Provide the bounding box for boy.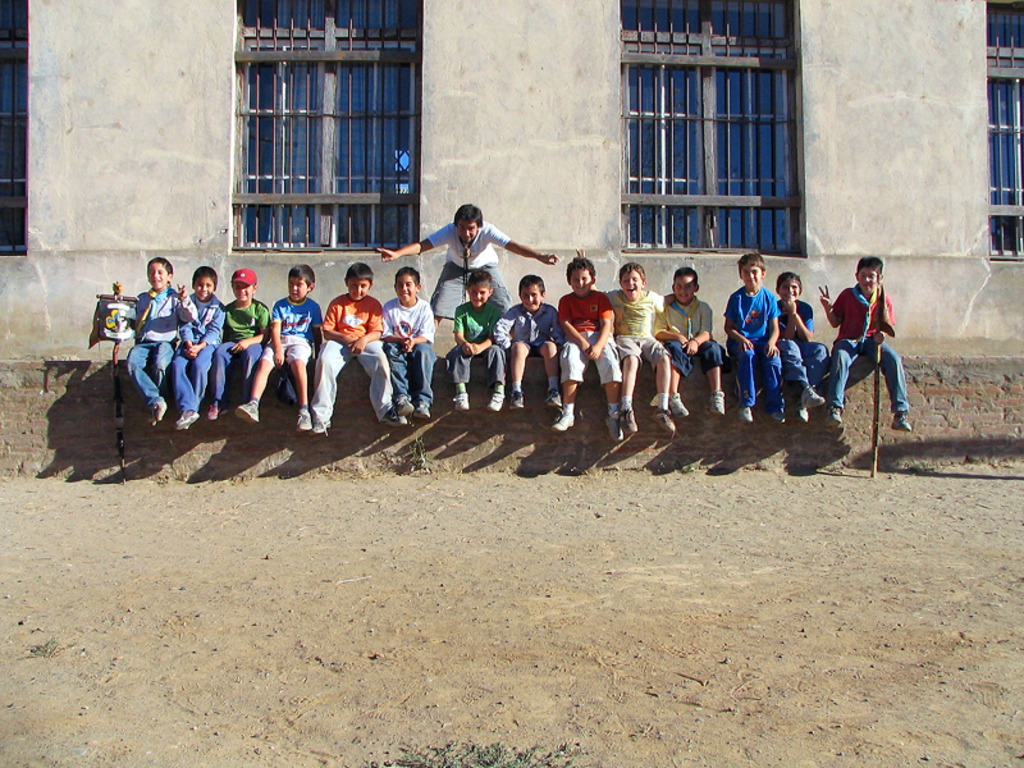
550/259/625/442.
